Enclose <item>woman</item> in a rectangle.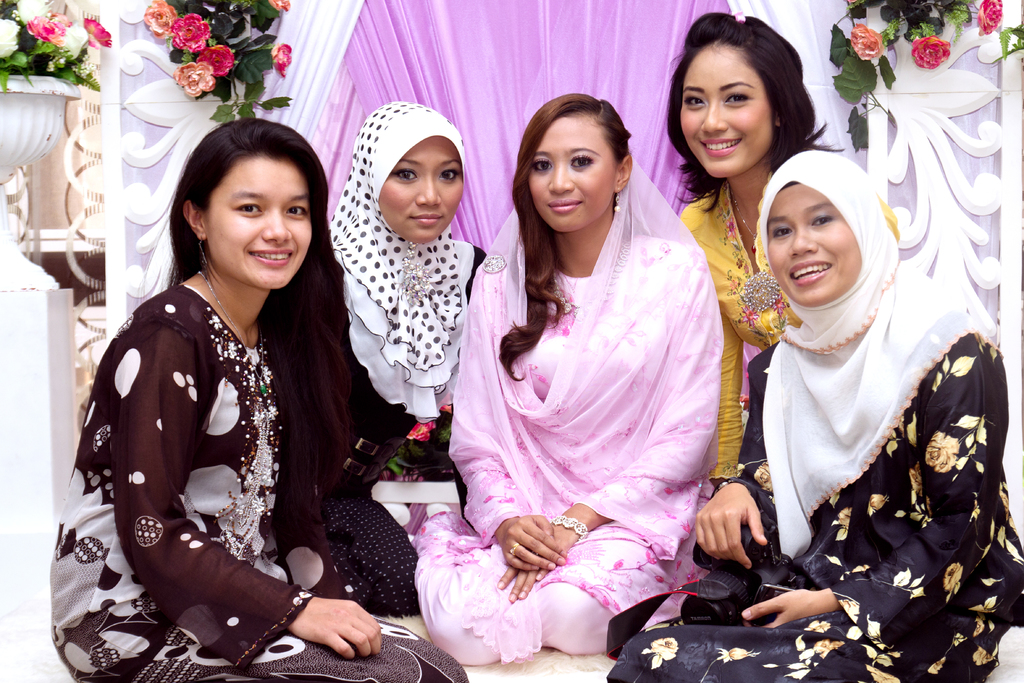
(48, 117, 463, 682).
